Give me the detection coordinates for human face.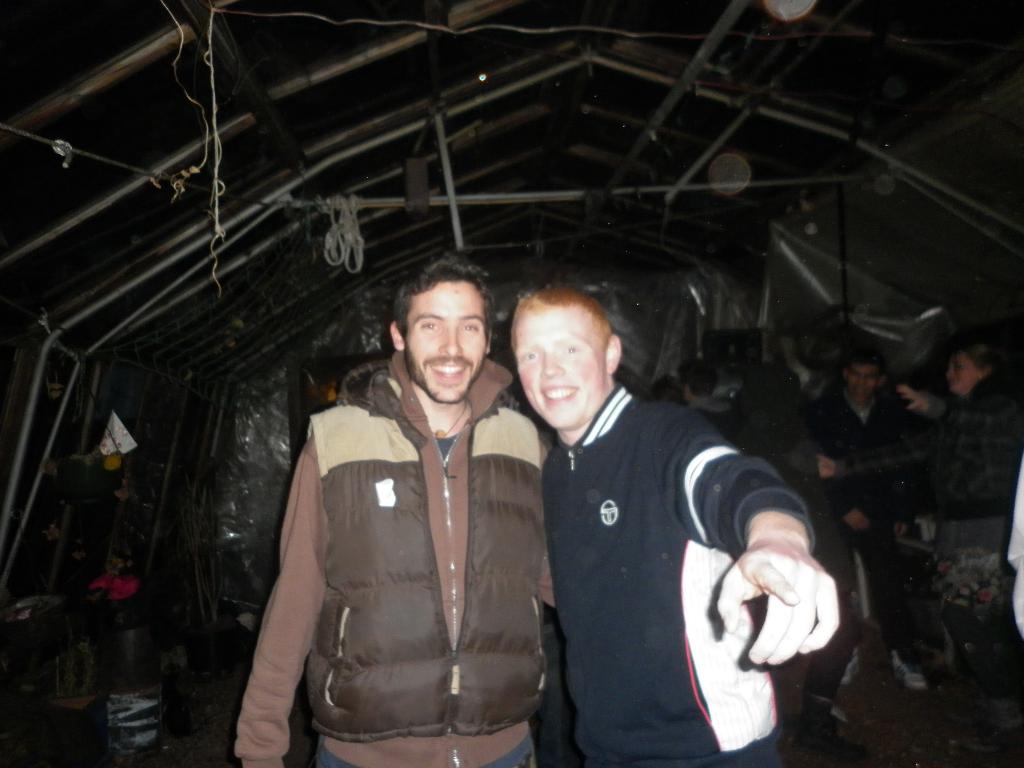
locate(408, 278, 486, 401).
